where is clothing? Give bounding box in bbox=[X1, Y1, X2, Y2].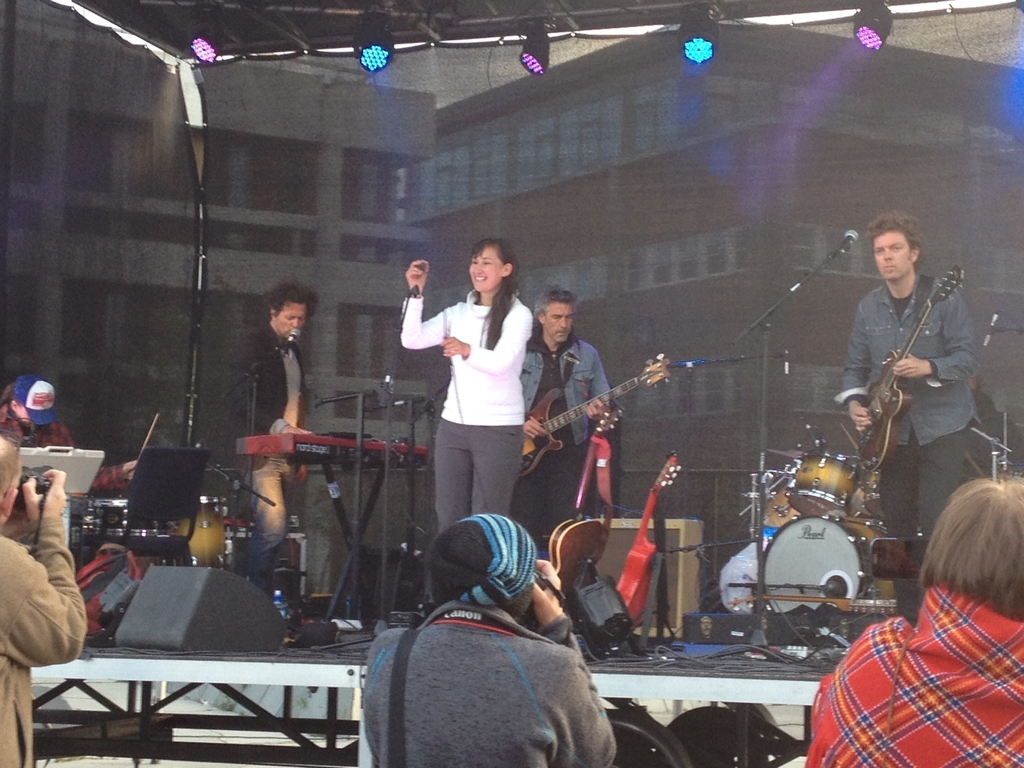
bbox=[817, 559, 1018, 759].
